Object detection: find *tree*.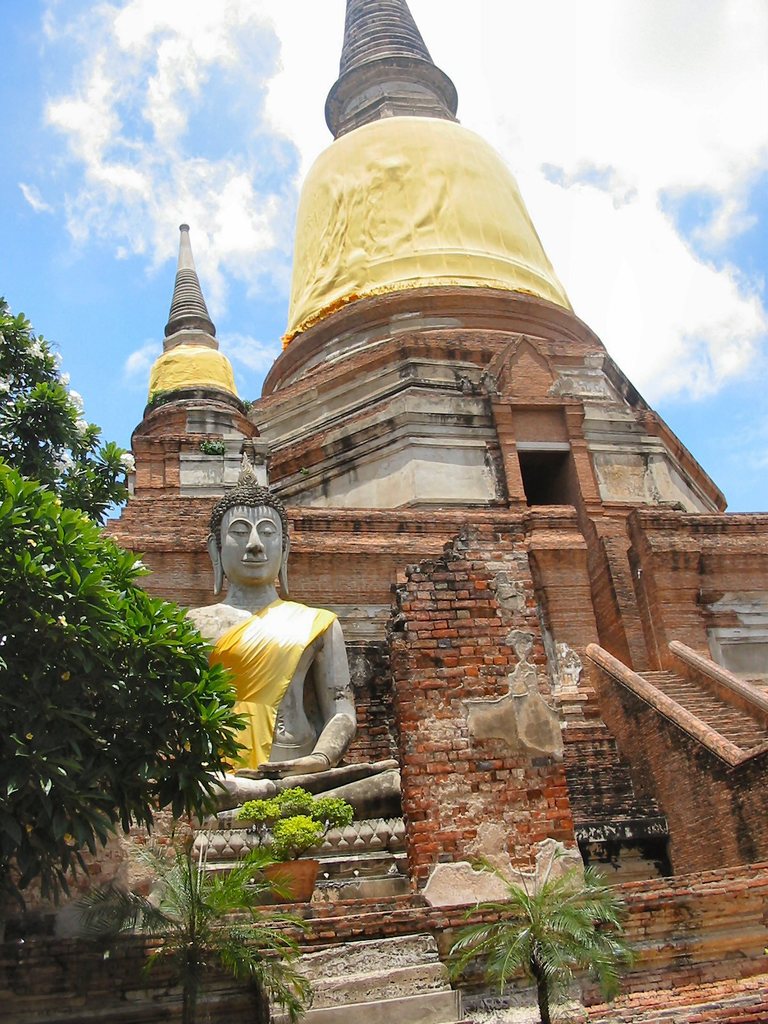
region(436, 844, 636, 1019).
